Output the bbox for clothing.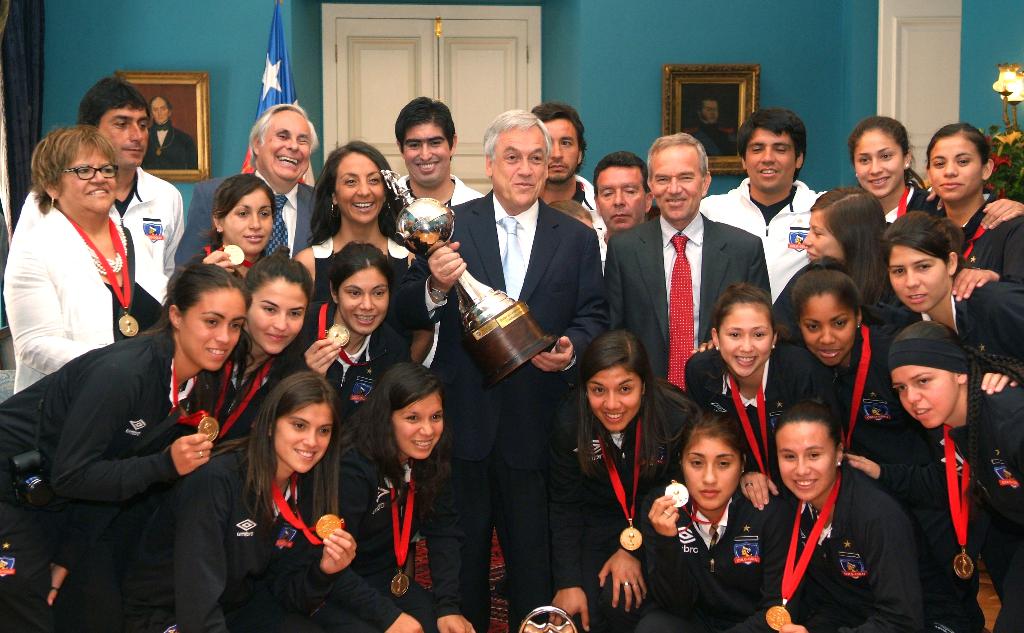
detection(648, 475, 781, 620).
